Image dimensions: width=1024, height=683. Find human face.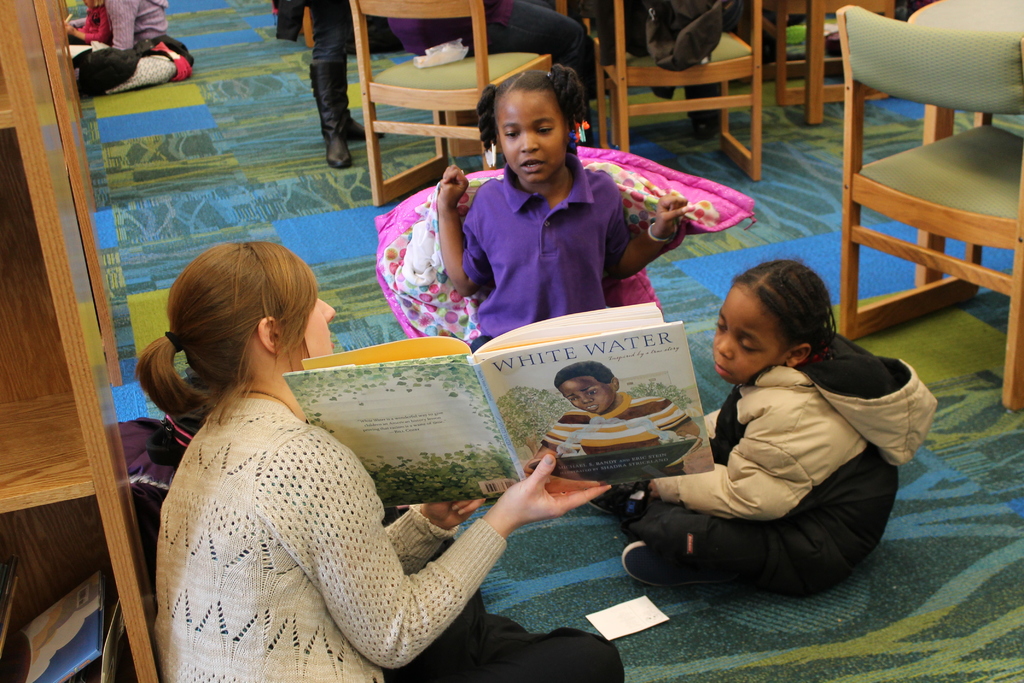
bbox=[557, 378, 619, 415].
